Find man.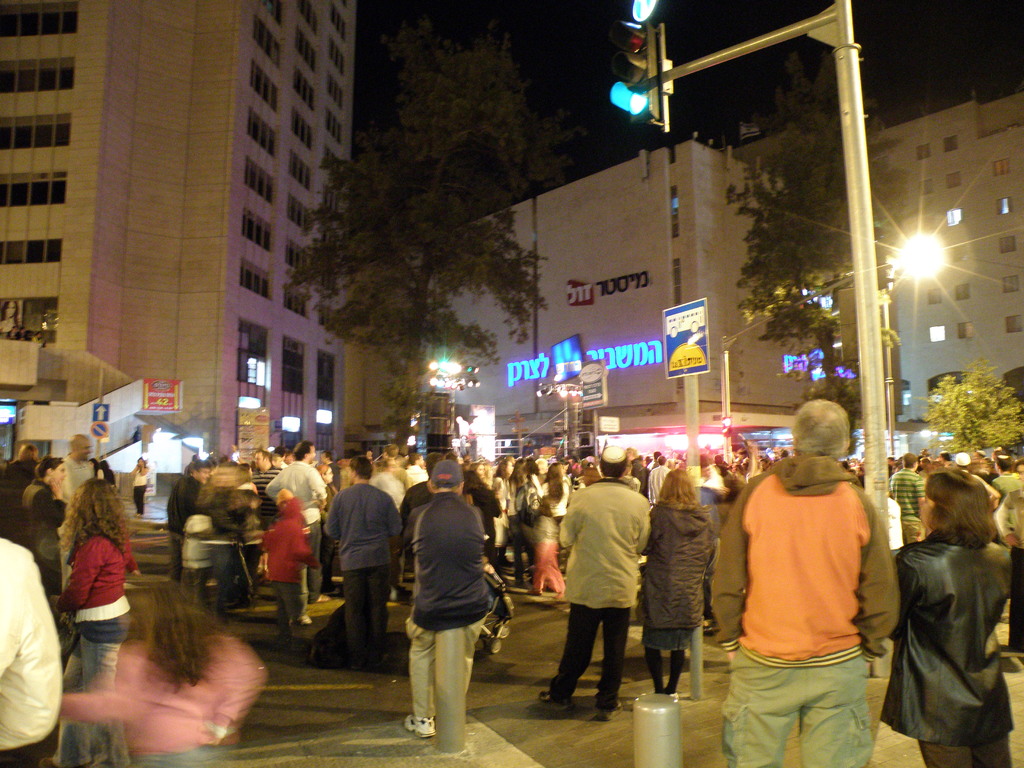
bbox(318, 458, 408, 648).
